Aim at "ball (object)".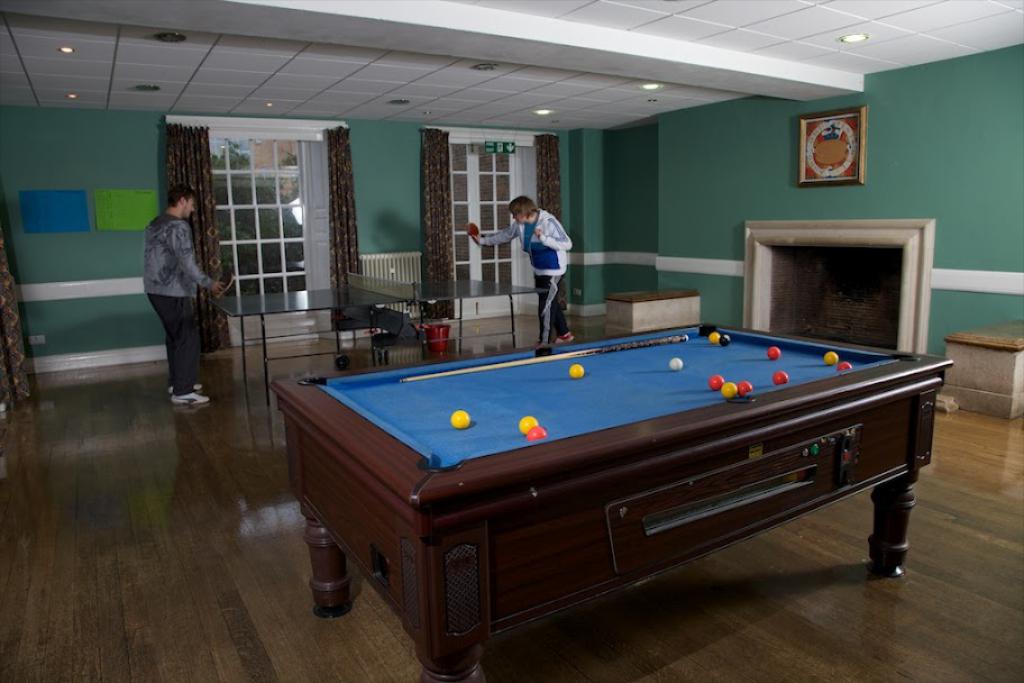
Aimed at region(568, 364, 584, 381).
